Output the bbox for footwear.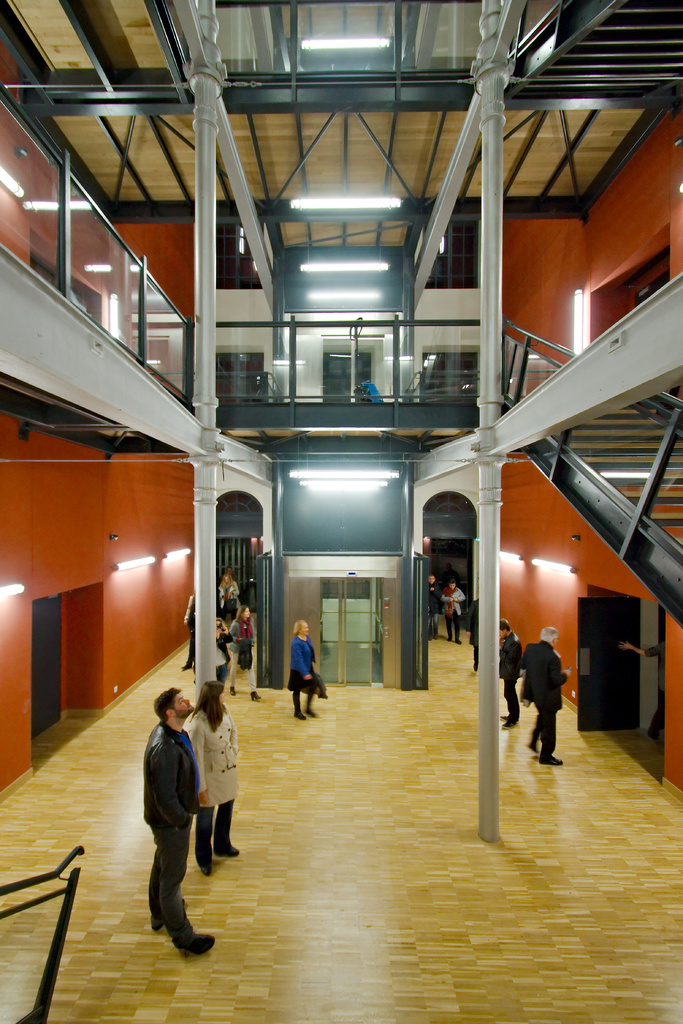
x1=502, y1=721, x2=515, y2=726.
